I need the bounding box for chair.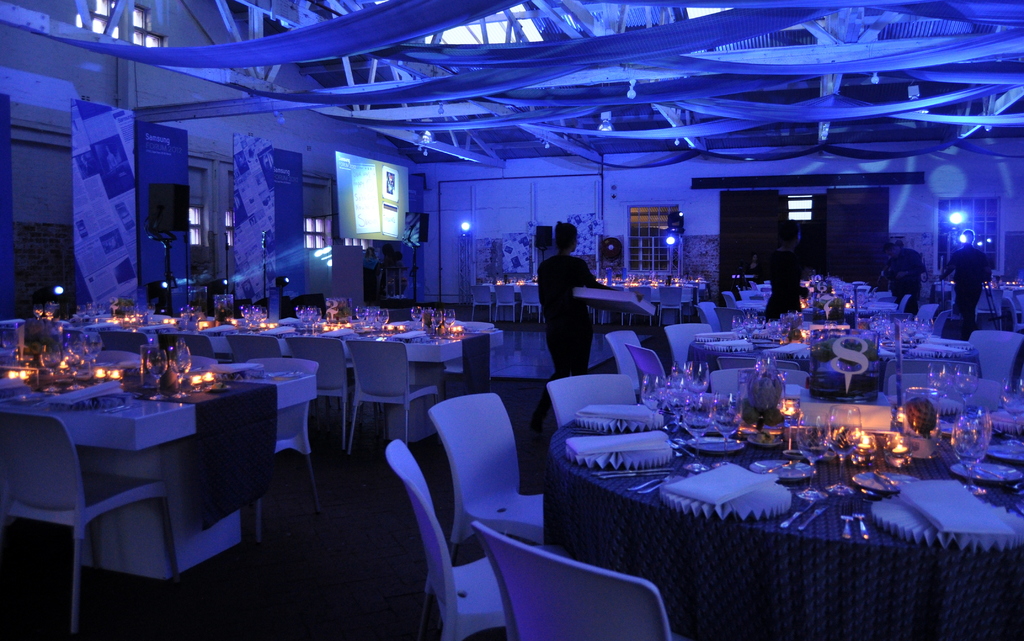
Here it is: [623,339,671,390].
